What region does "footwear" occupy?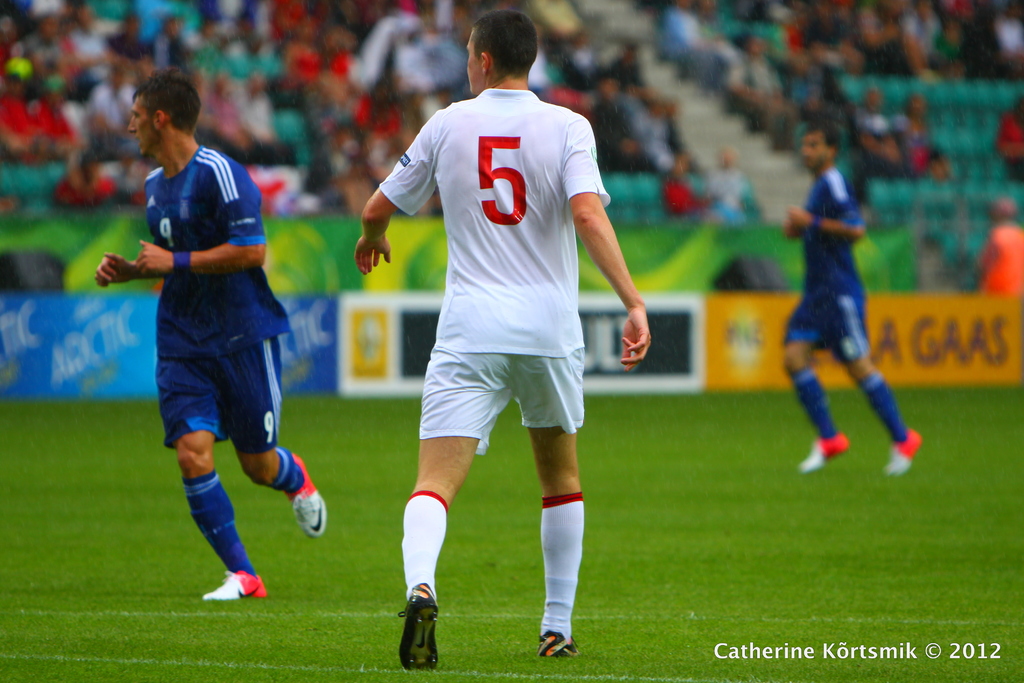
(left=881, top=430, right=924, bottom=481).
